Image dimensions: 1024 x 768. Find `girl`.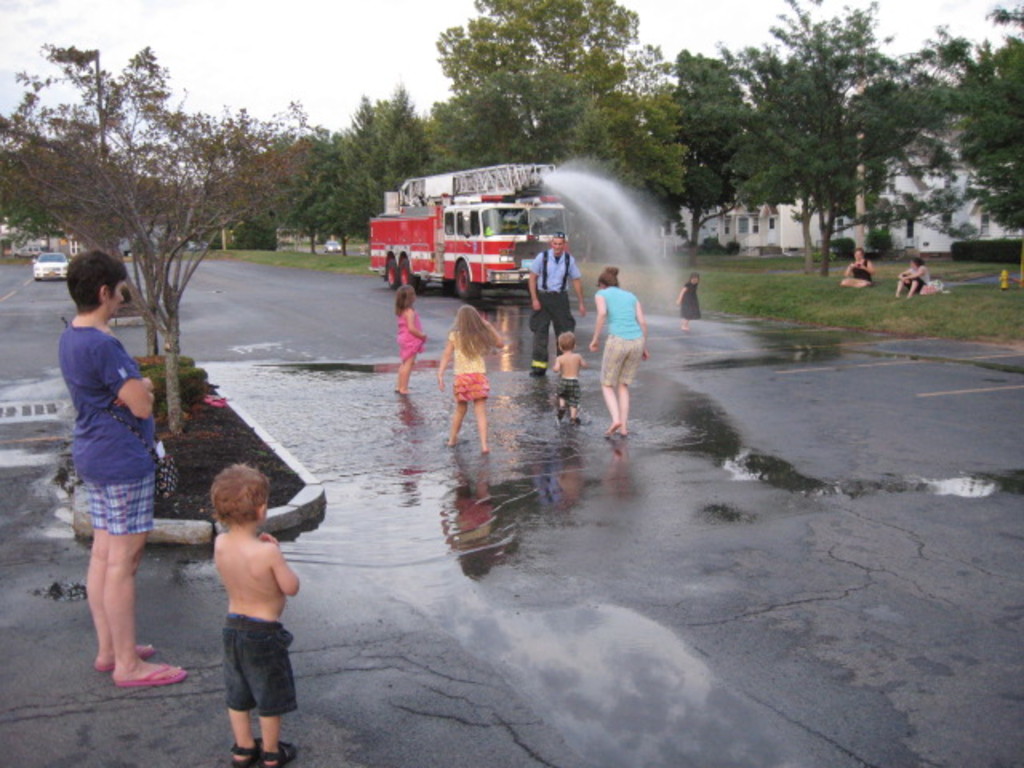
pyautogui.locateOnScreen(392, 286, 427, 392).
